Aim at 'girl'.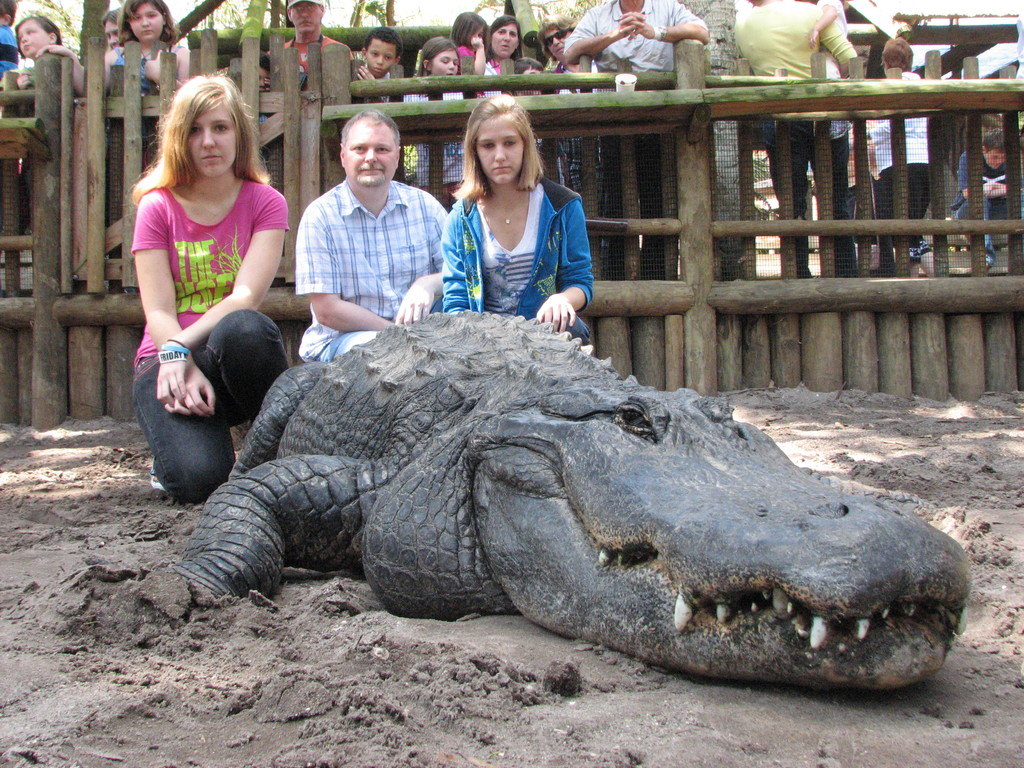
Aimed at BBox(92, 0, 191, 102).
